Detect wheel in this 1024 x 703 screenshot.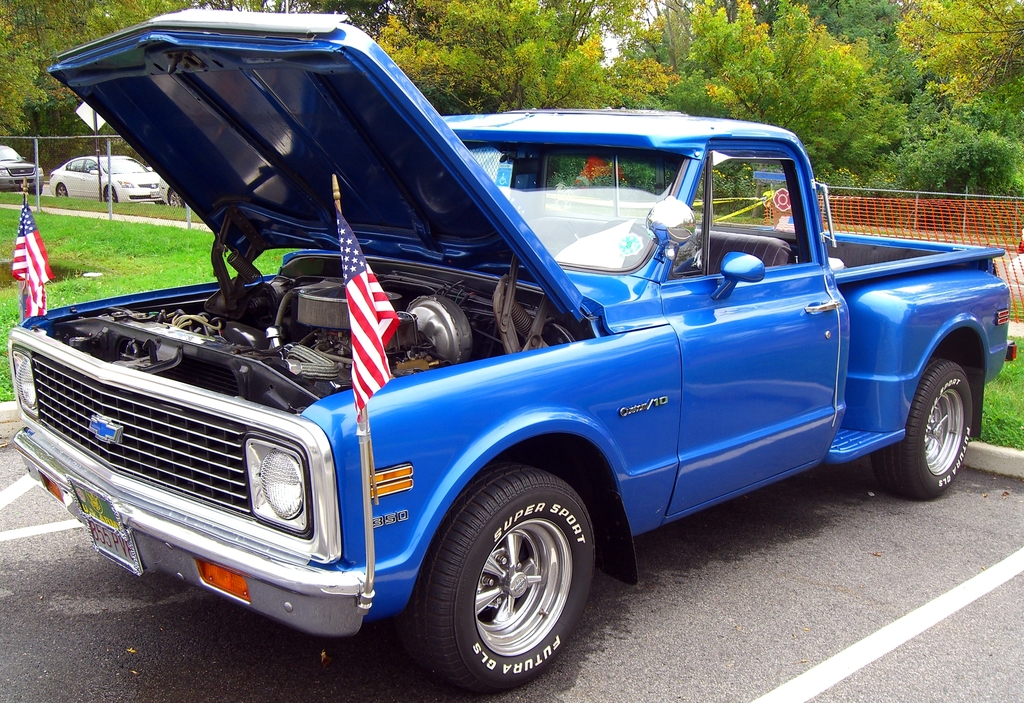
Detection: bbox=(871, 355, 975, 505).
